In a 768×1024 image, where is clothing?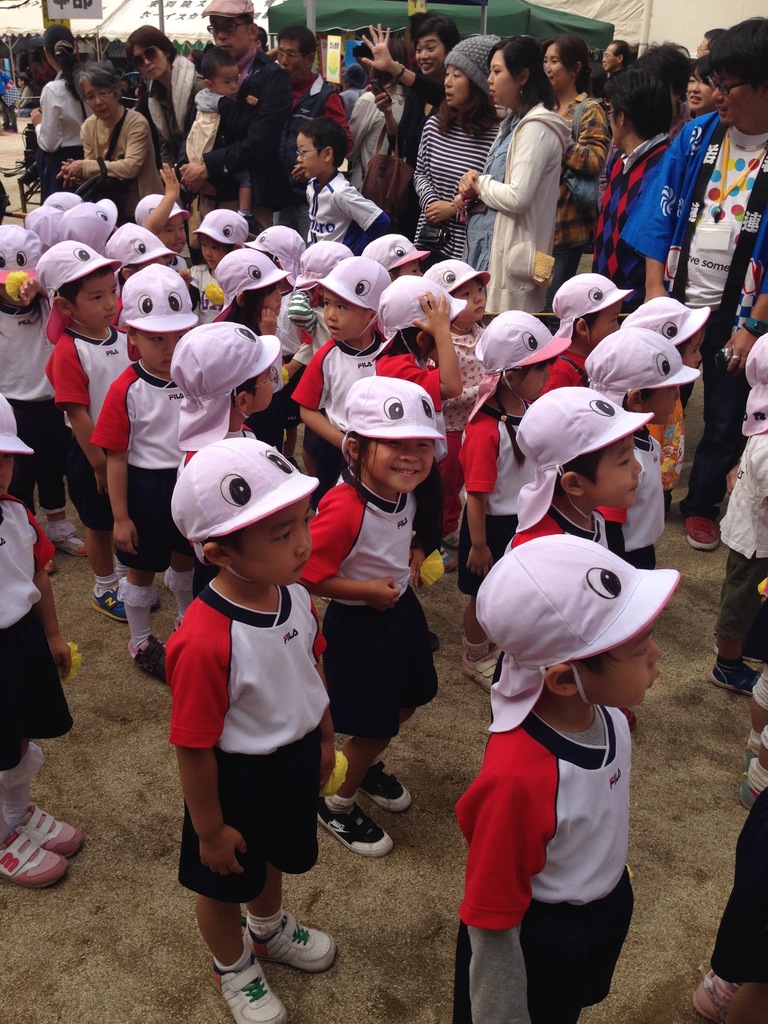
bbox(472, 402, 519, 548).
